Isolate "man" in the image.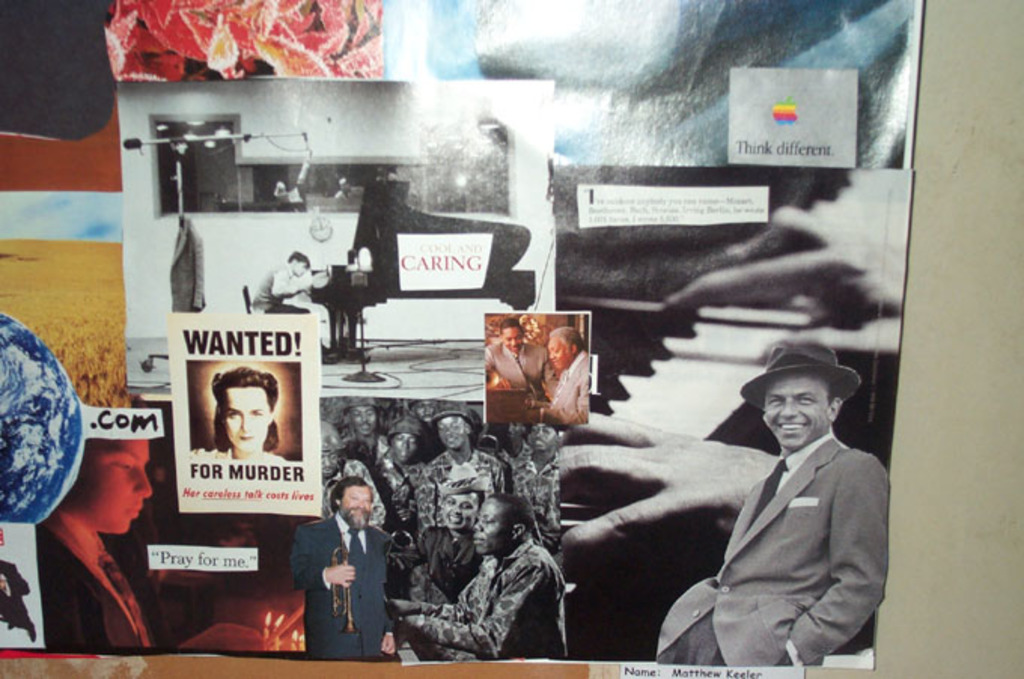
Isolated region: 526/325/590/429.
